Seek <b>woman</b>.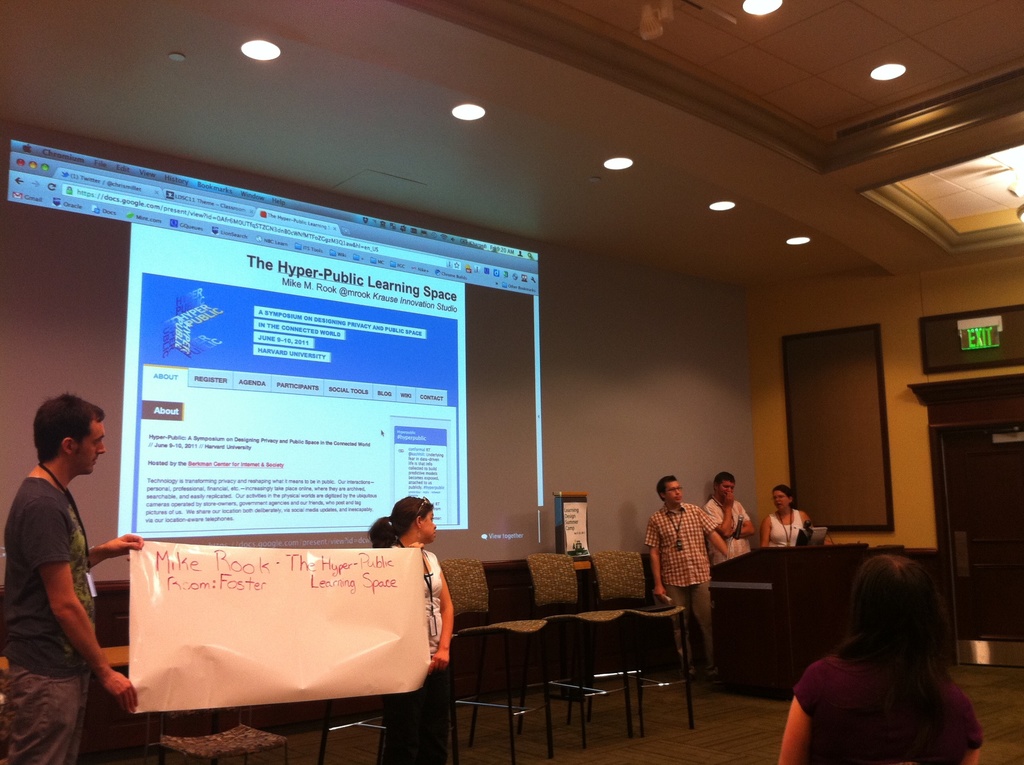
x1=756, y1=484, x2=820, y2=554.
